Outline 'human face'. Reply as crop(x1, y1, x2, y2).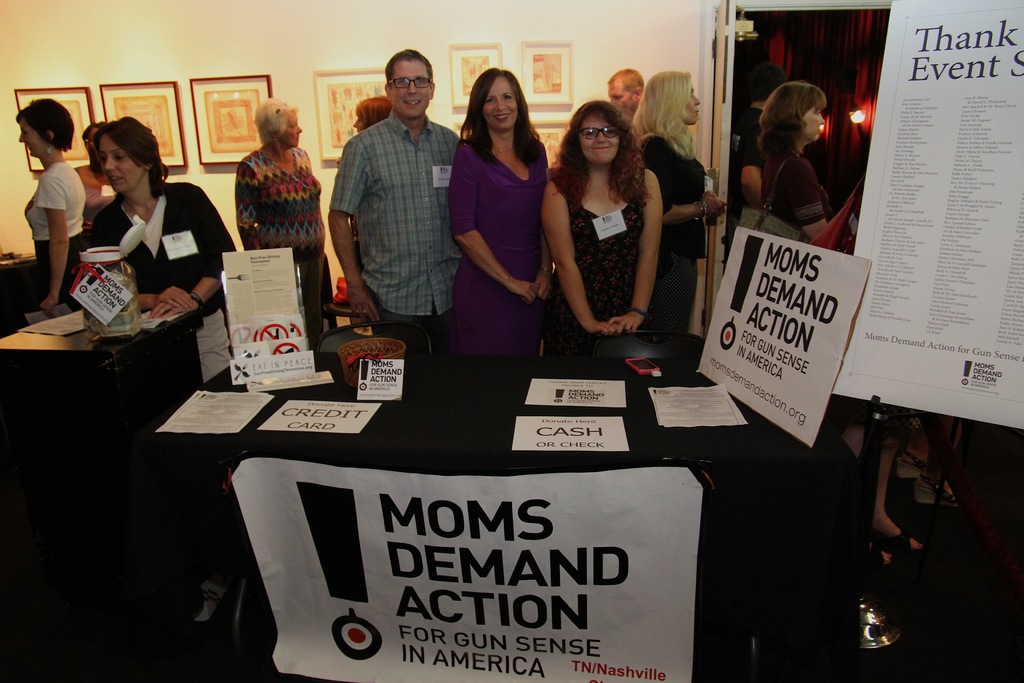
crop(284, 106, 302, 143).
